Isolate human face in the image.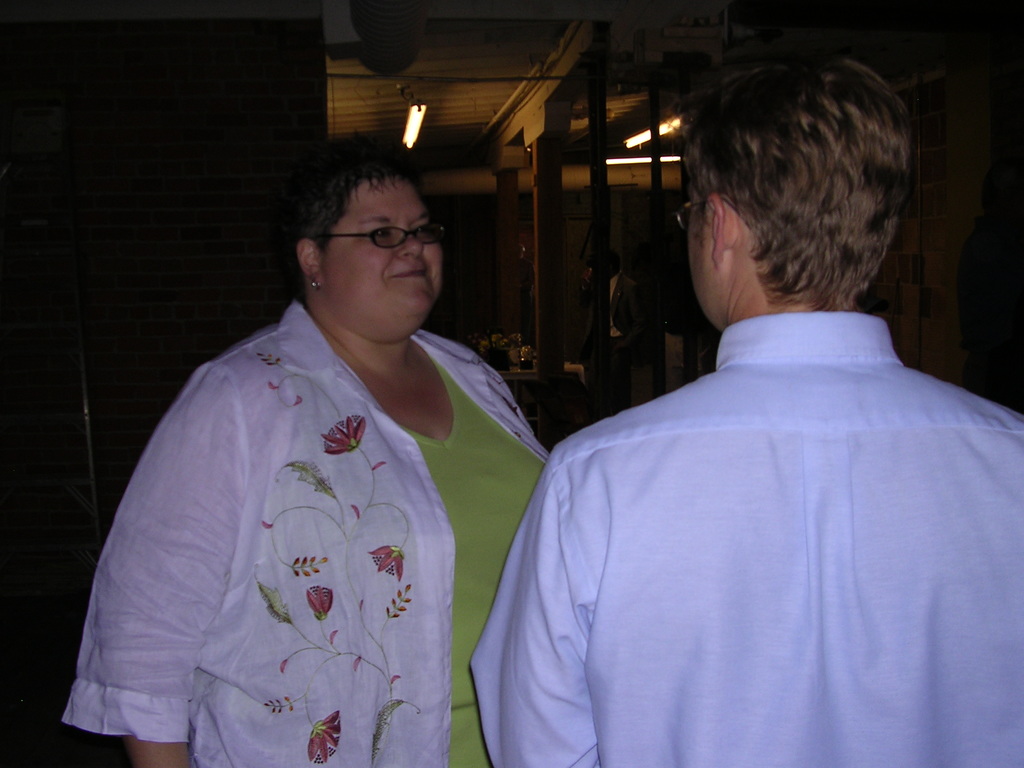
Isolated region: (317,183,439,319).
